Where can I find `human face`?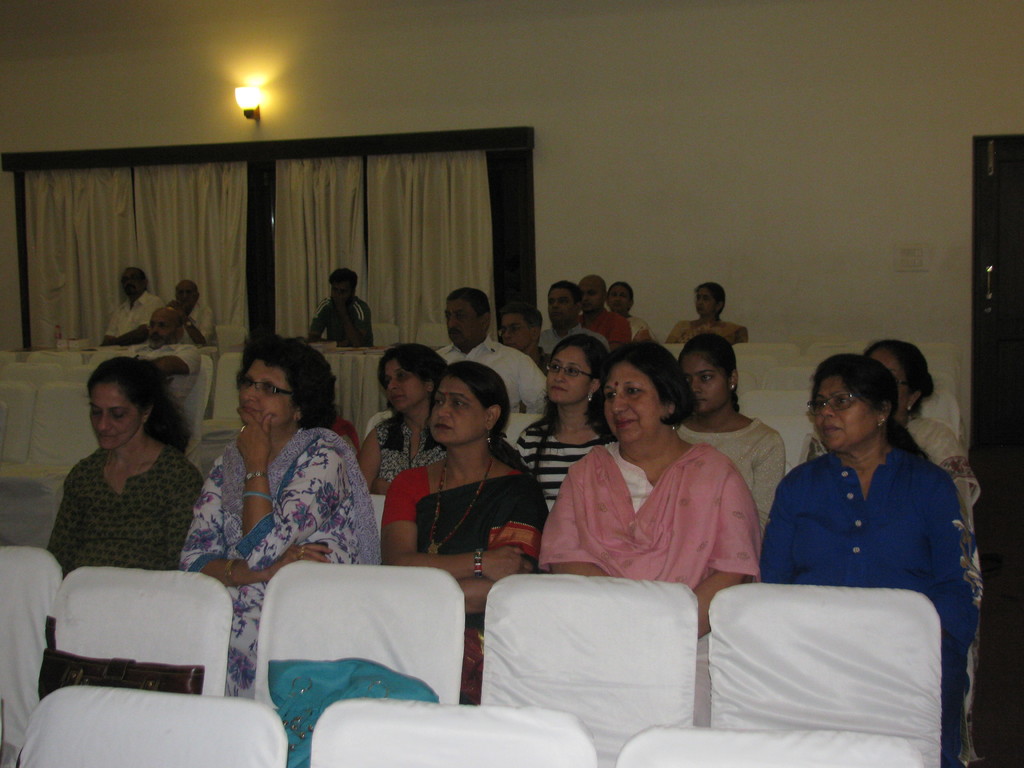
You can find it at 604,287,628,317.
